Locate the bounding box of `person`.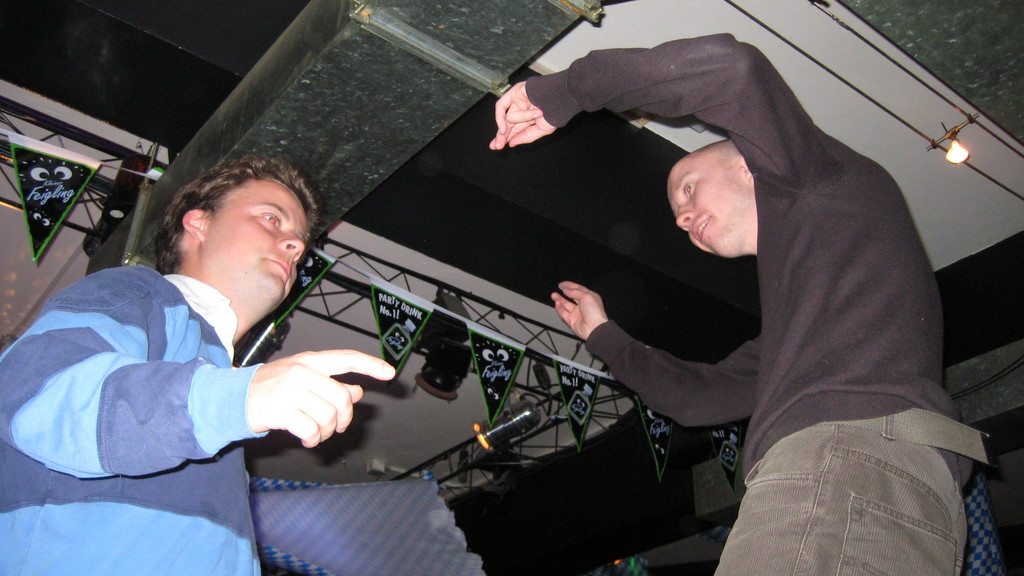
Bounding box: 0 154 391 575.
